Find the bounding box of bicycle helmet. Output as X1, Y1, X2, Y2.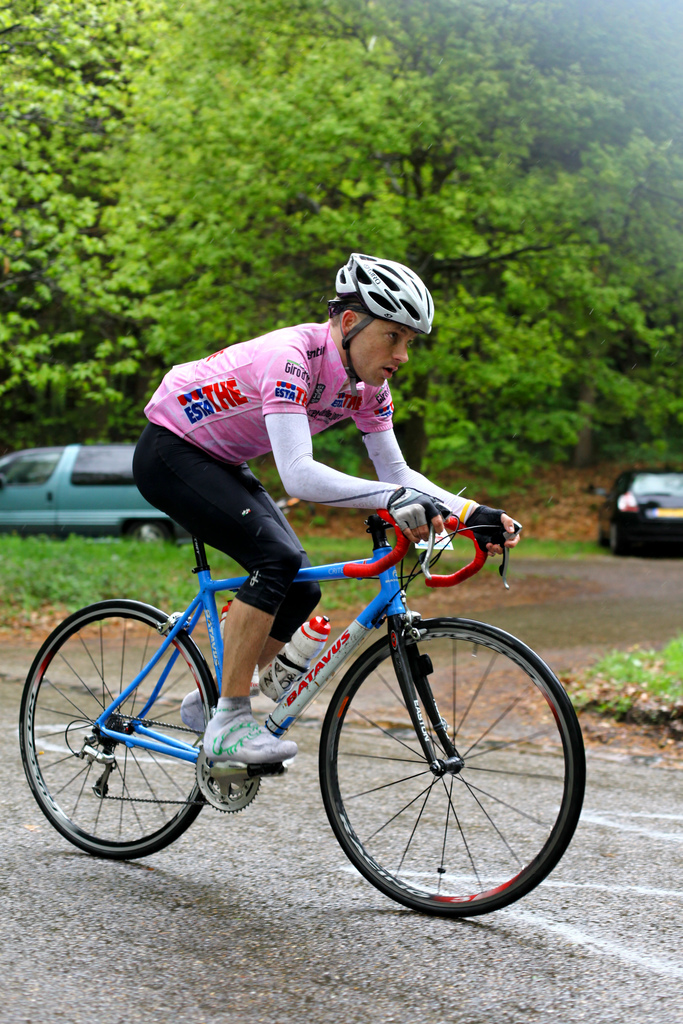
325, 247, 436, 394.
